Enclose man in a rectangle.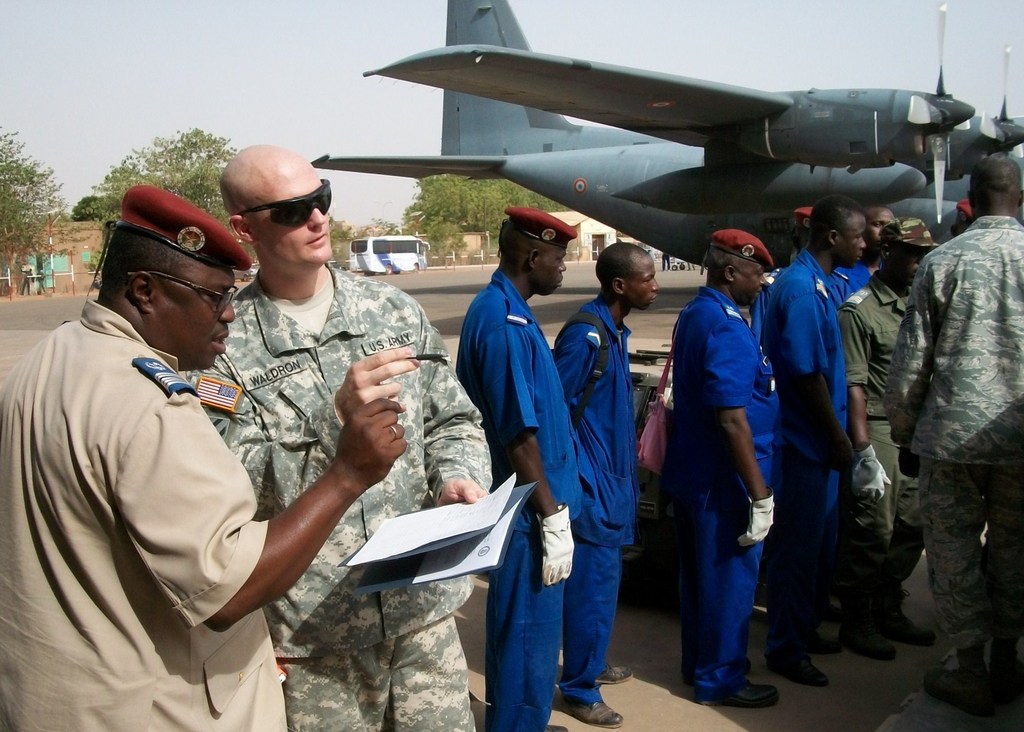
[829, 207, 897, 612].
